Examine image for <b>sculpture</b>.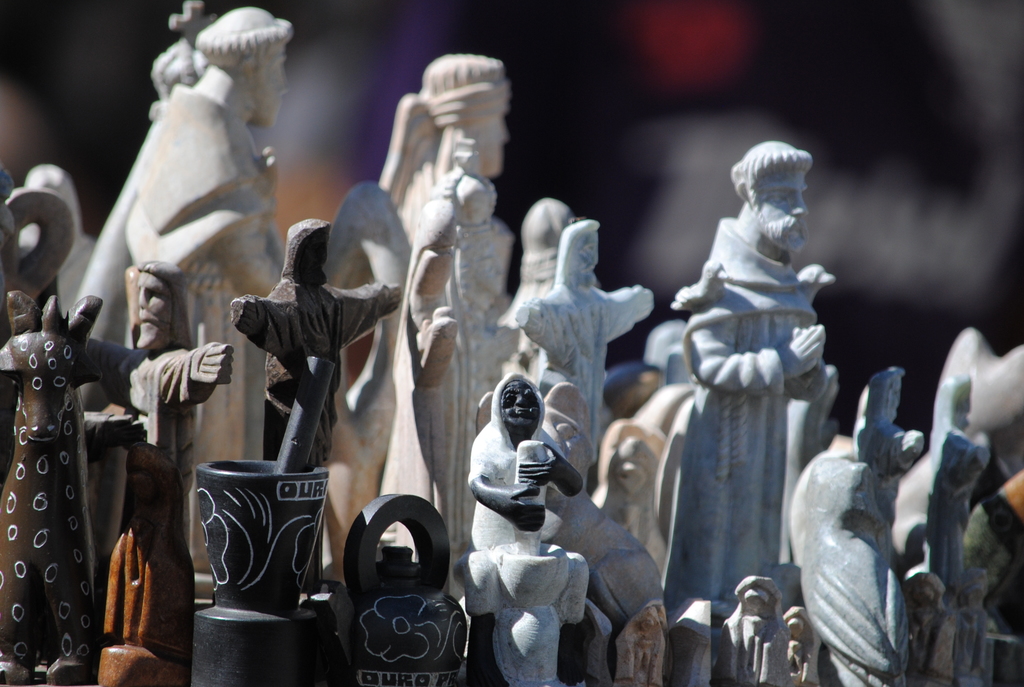
Examination result: bbox=[513, 209, 653, 438].
